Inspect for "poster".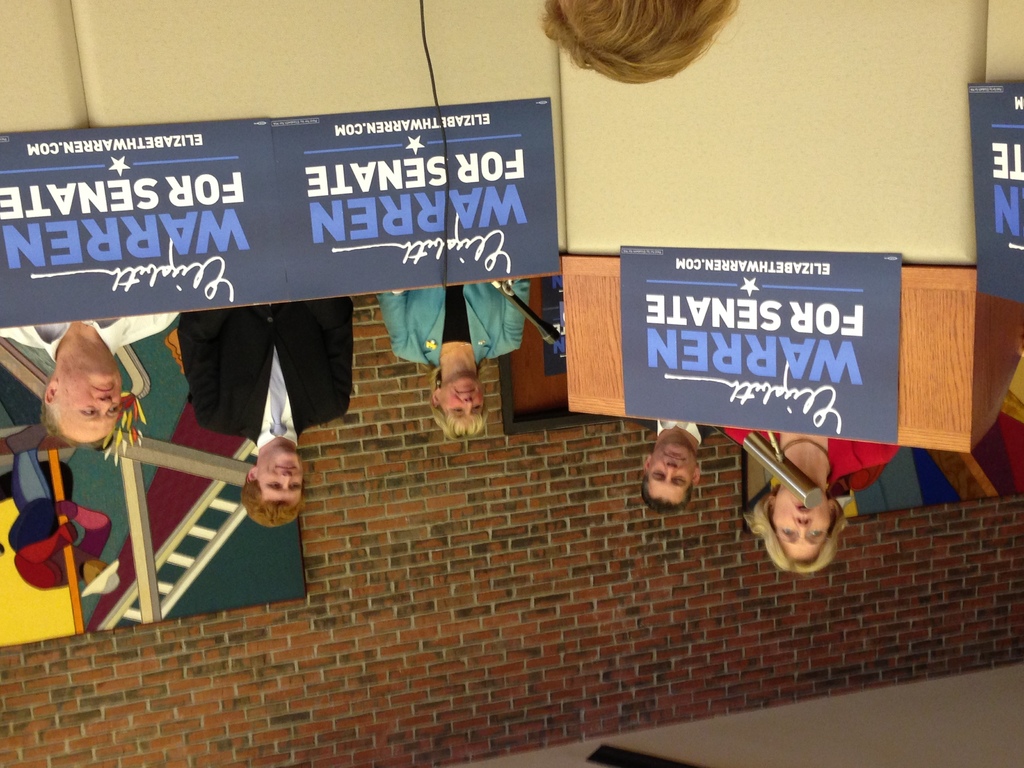
Inspection: bbox(963, 83, 1023, 306).
